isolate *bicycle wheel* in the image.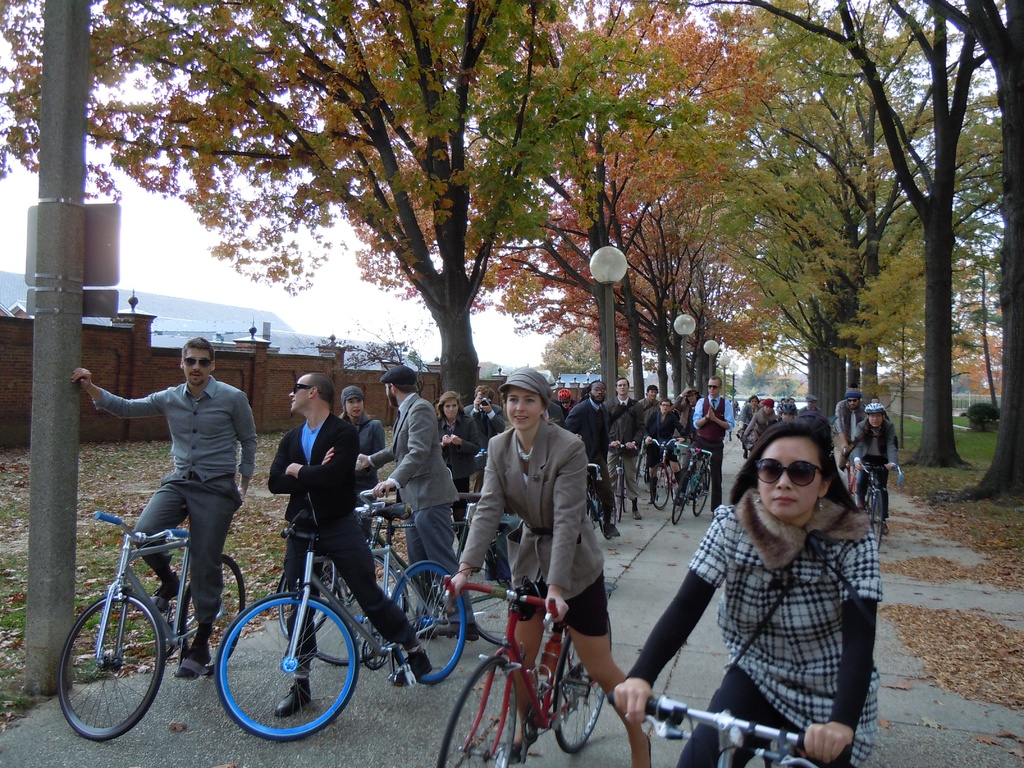
Isolated region: <box>614,467,624,523</box>.
